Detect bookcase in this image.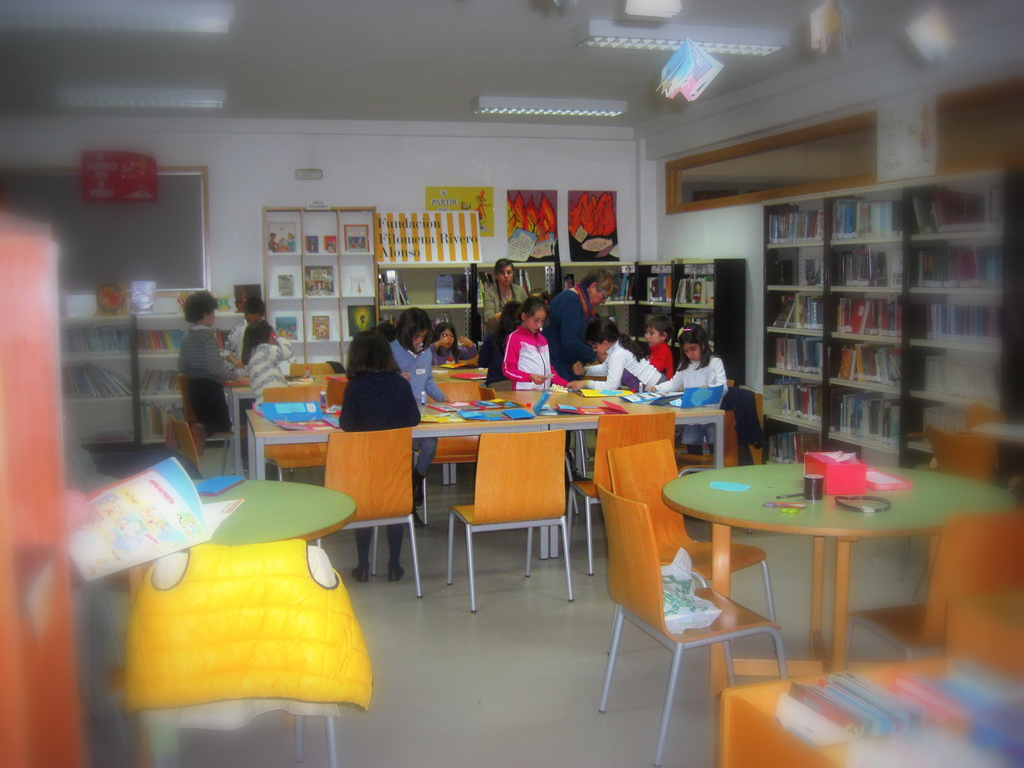
Detection: 756:170:1023:468.
